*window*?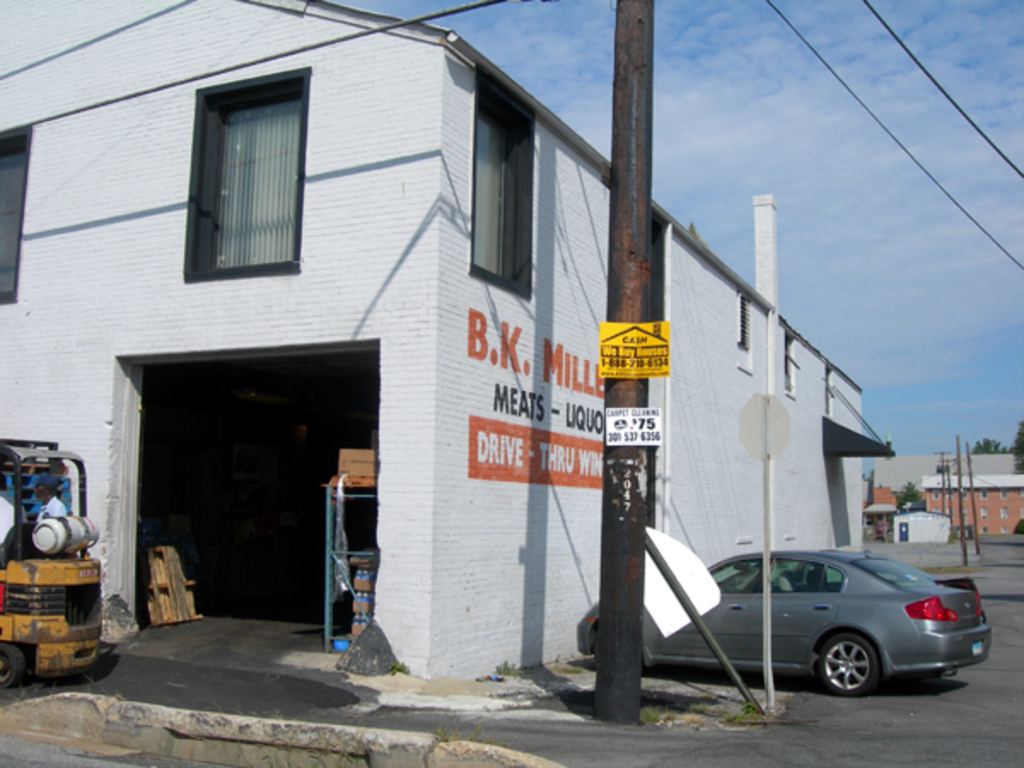
detection(736, 290, 751, 372)
